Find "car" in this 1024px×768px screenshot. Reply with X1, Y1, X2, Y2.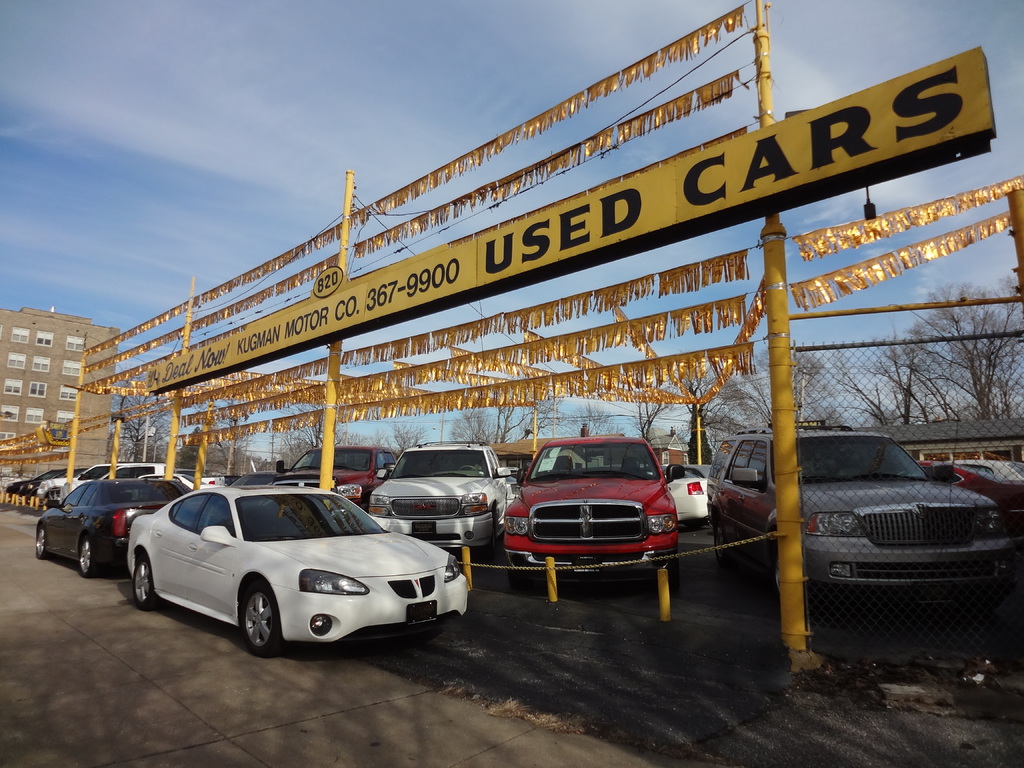
500, 436, 684, 578.
